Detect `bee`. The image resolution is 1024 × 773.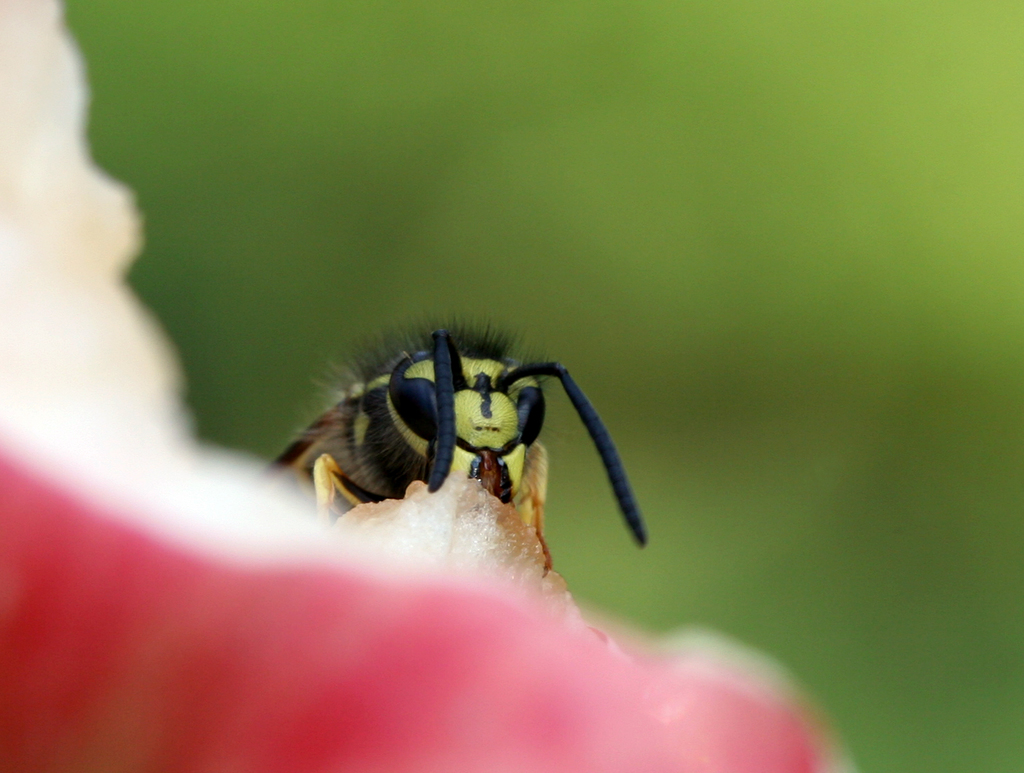
locate(265, 306, 663, 576).
